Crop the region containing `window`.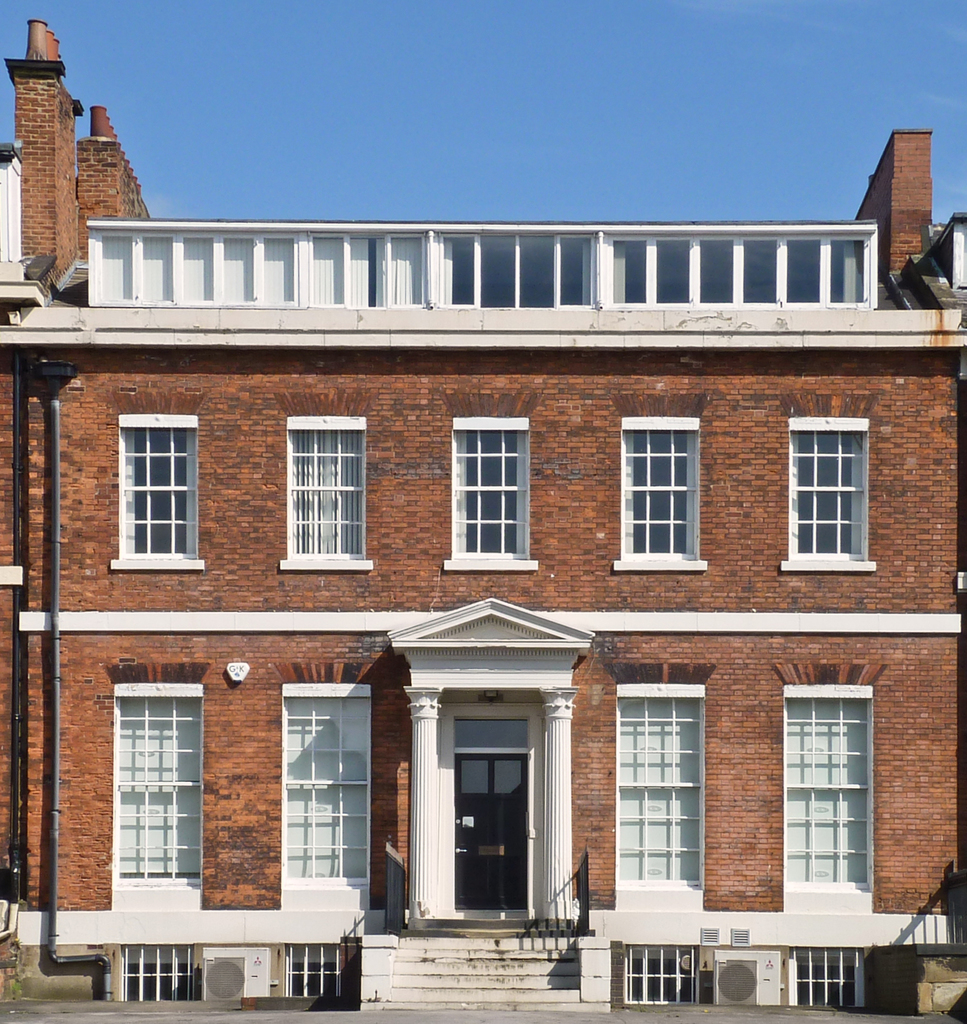
Crop region: [111, 426, 198, 556].
